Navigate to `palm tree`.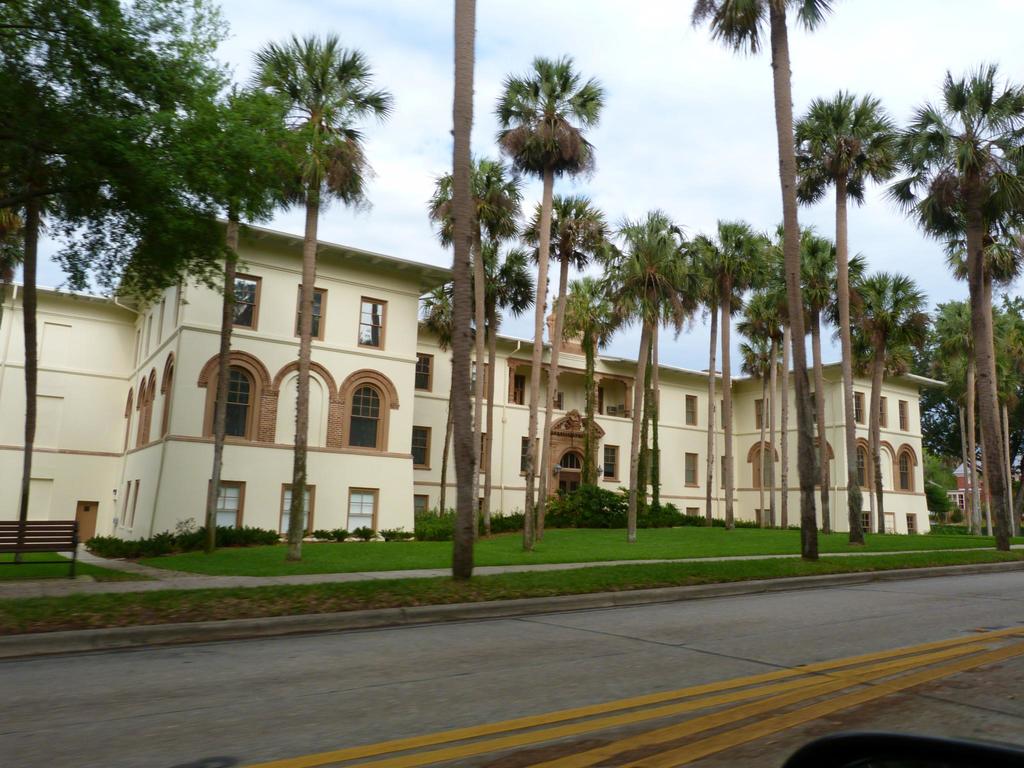
Navigation target: [877,62,1023,550].
